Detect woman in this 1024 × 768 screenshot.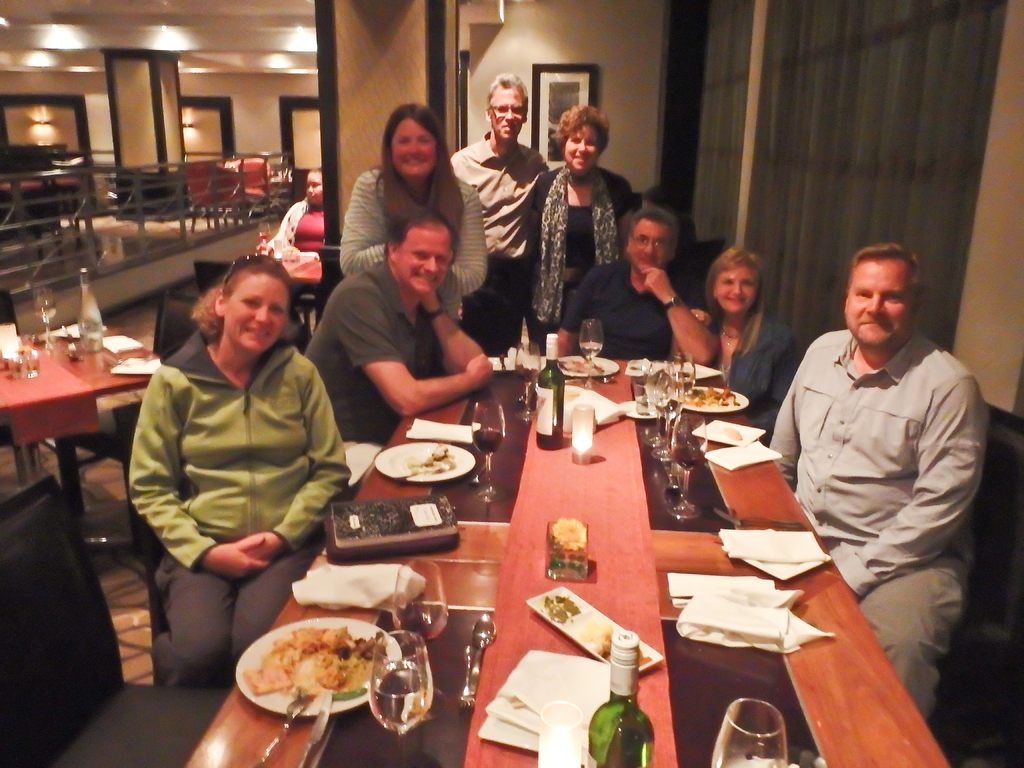
Detection: {"x1": 263, "y1": 169, "x2": 332, "y2": 257}.
